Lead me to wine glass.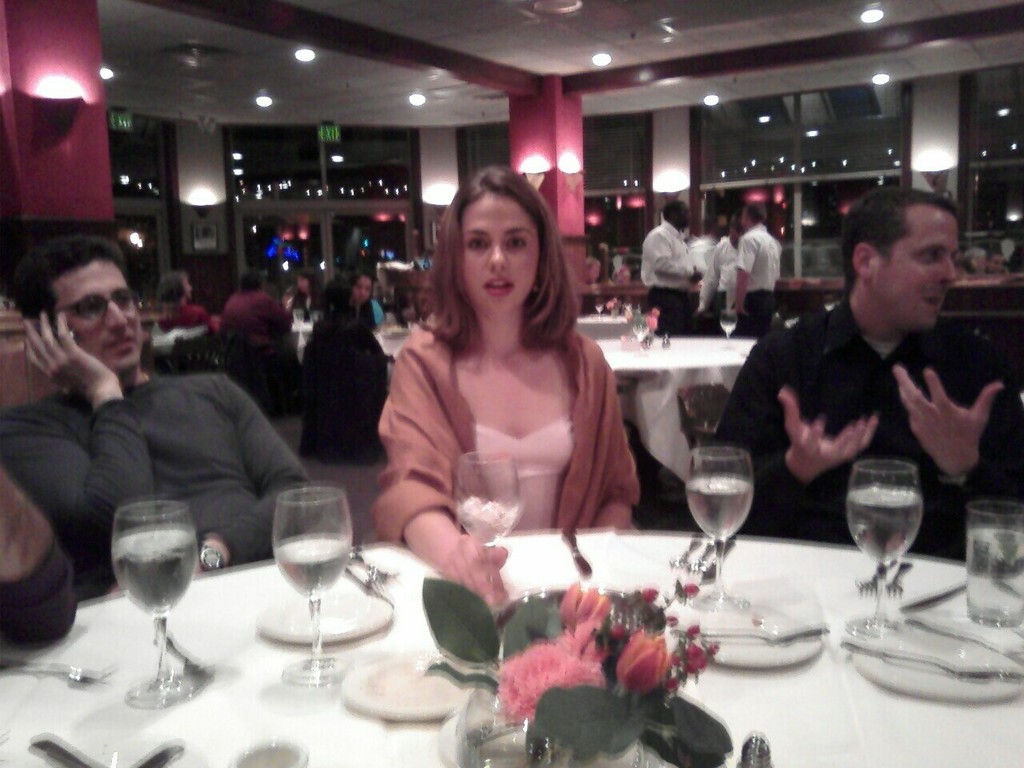
Lead to box(270, 488, 350, 682).
